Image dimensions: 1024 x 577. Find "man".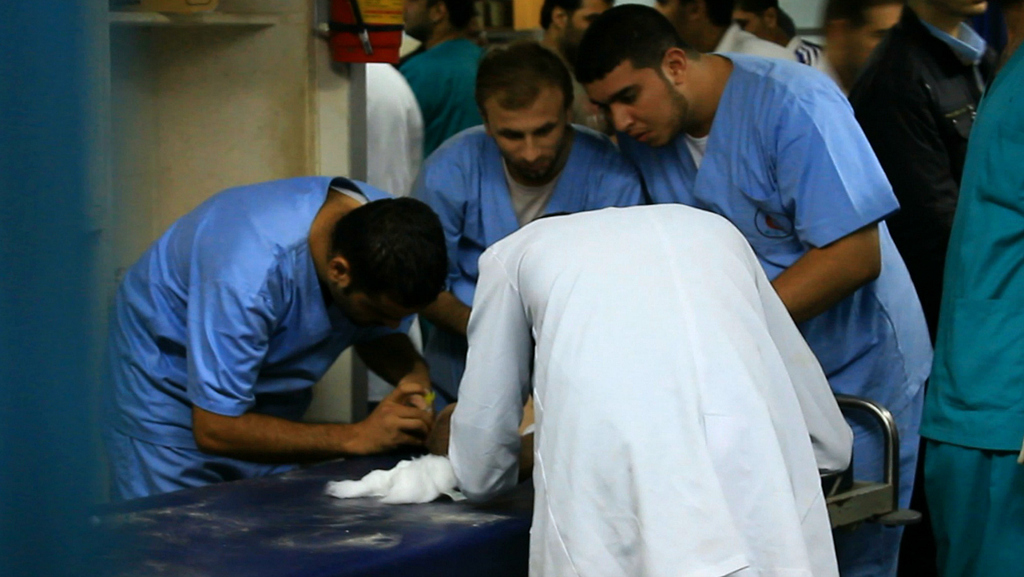
box(818, 0, 904, 95).
